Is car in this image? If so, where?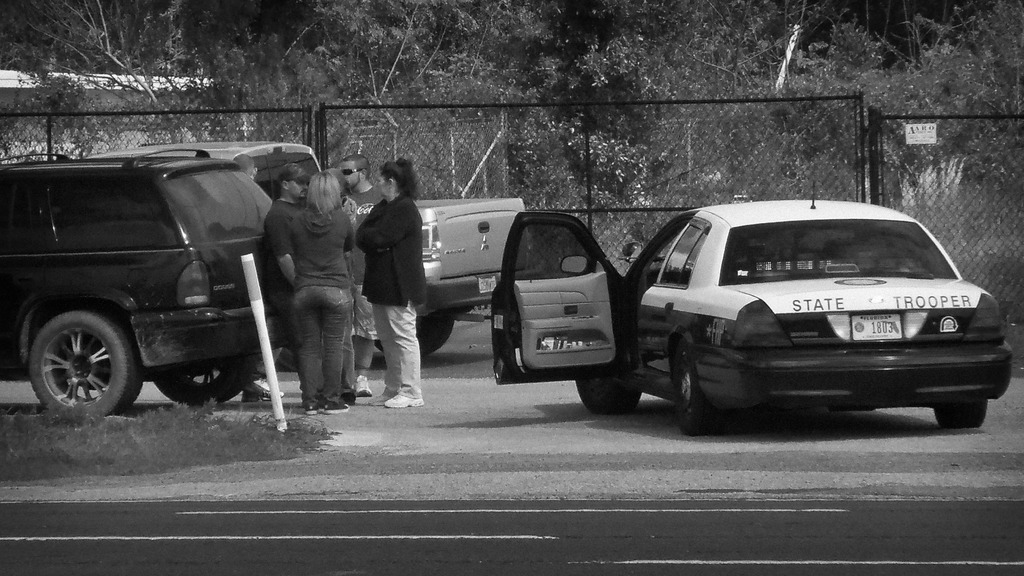
Yes, at [left=8, top=131, right=295, bottom=431].
